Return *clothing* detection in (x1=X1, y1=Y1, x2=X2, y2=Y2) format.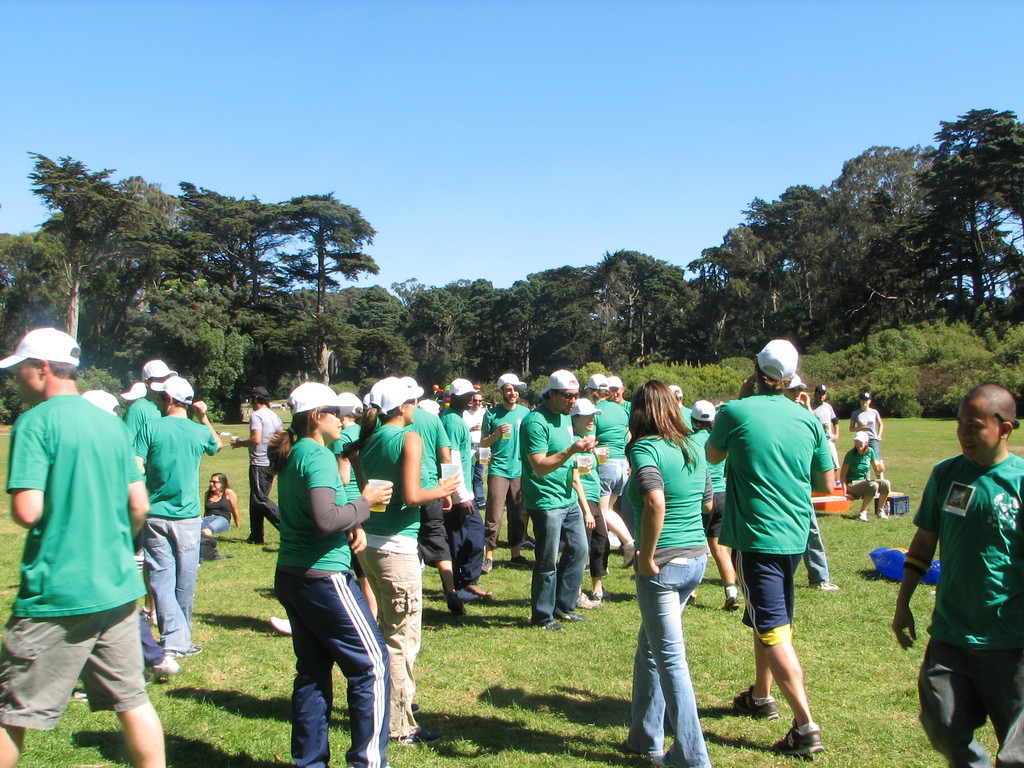
(x1=346, y1=425, x2=425, y2=741).
